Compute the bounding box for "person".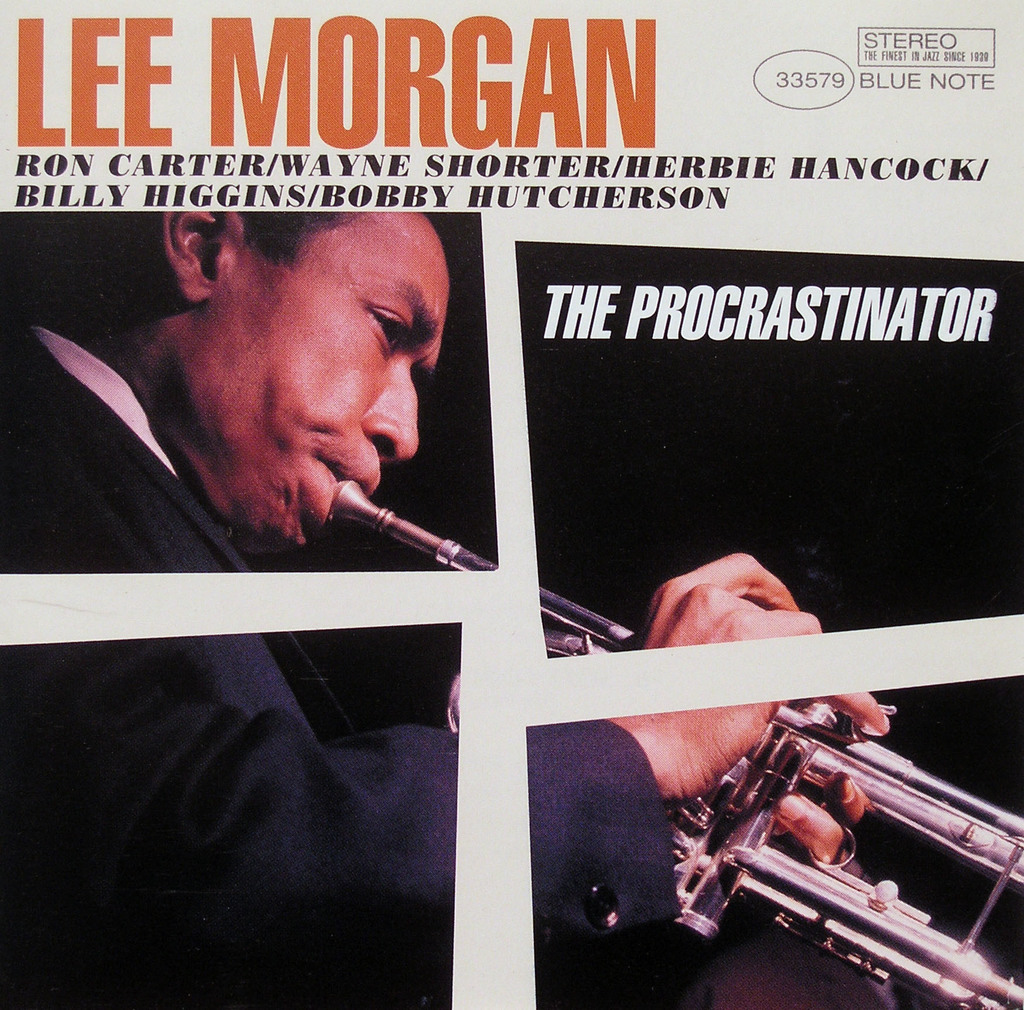
[2, 212, 449, 576].
